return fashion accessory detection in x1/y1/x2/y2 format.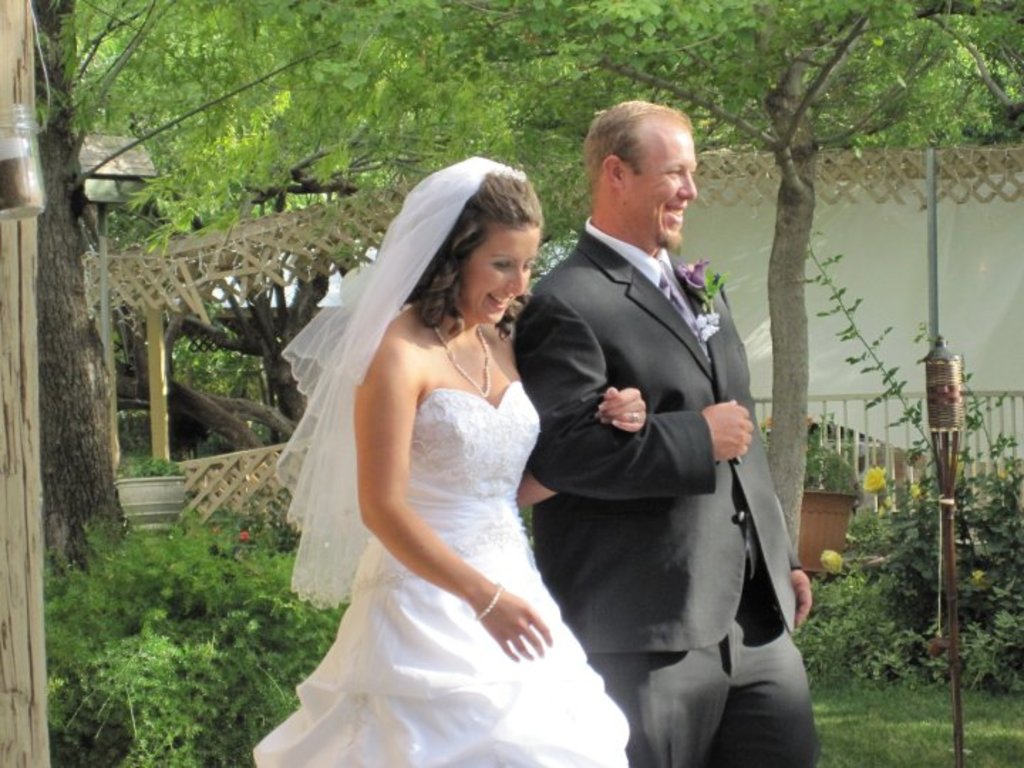
434/320/489/398.
